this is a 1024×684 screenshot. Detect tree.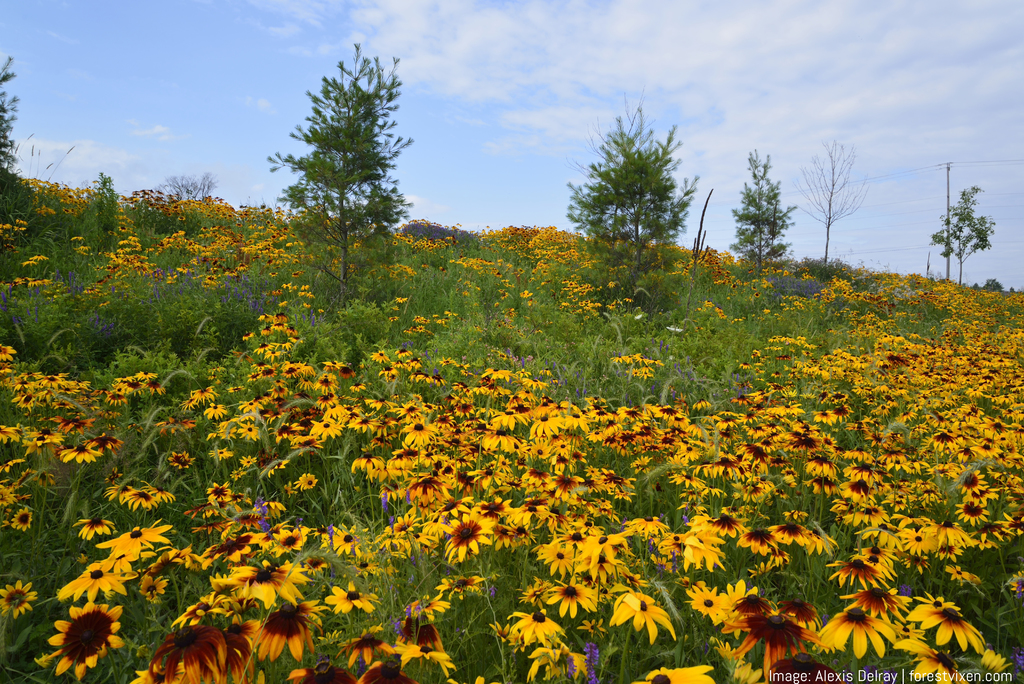
pyautogui.locateOnScreen(735, 149, 803, 280).
